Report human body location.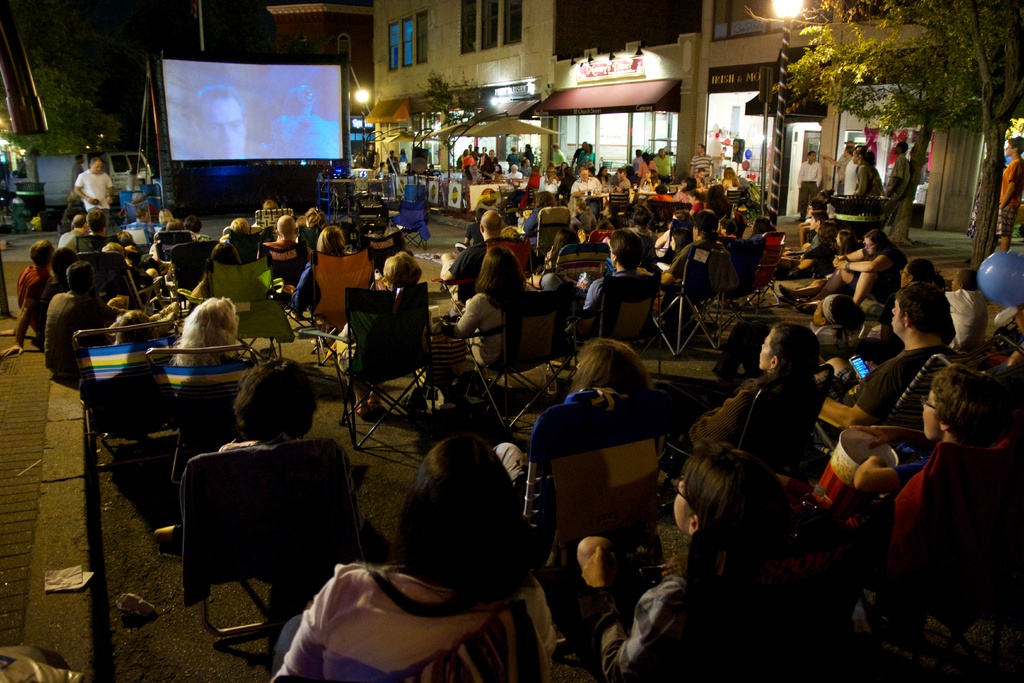
Report: box(440, 210, 509, 278).
